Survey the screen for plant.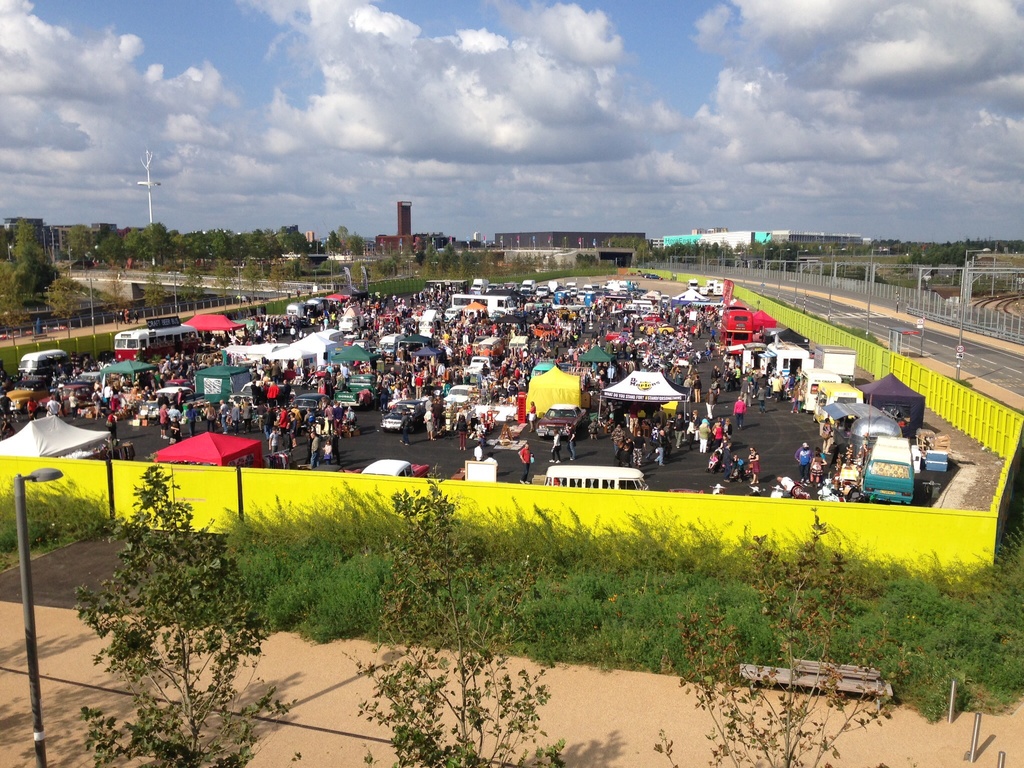
Survey found: [left=222, top=288, right=316, bottom=320].
